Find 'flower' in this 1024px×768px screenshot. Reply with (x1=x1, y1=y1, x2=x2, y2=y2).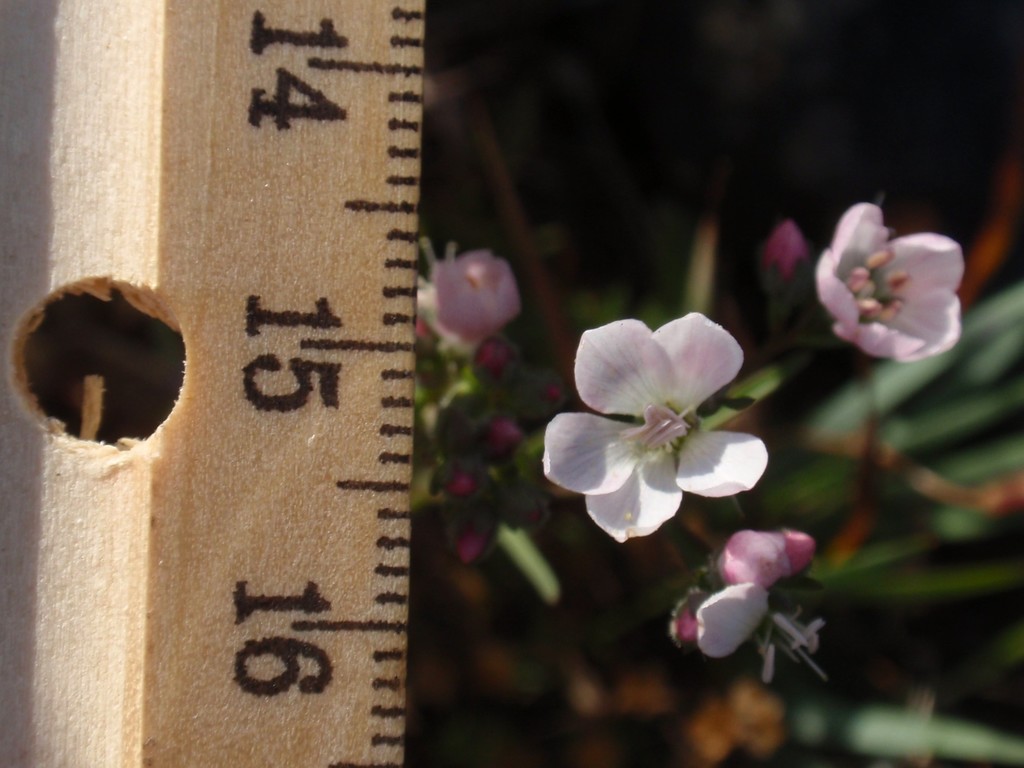
(x1=668, y1=527, x2=831, y2=685).
